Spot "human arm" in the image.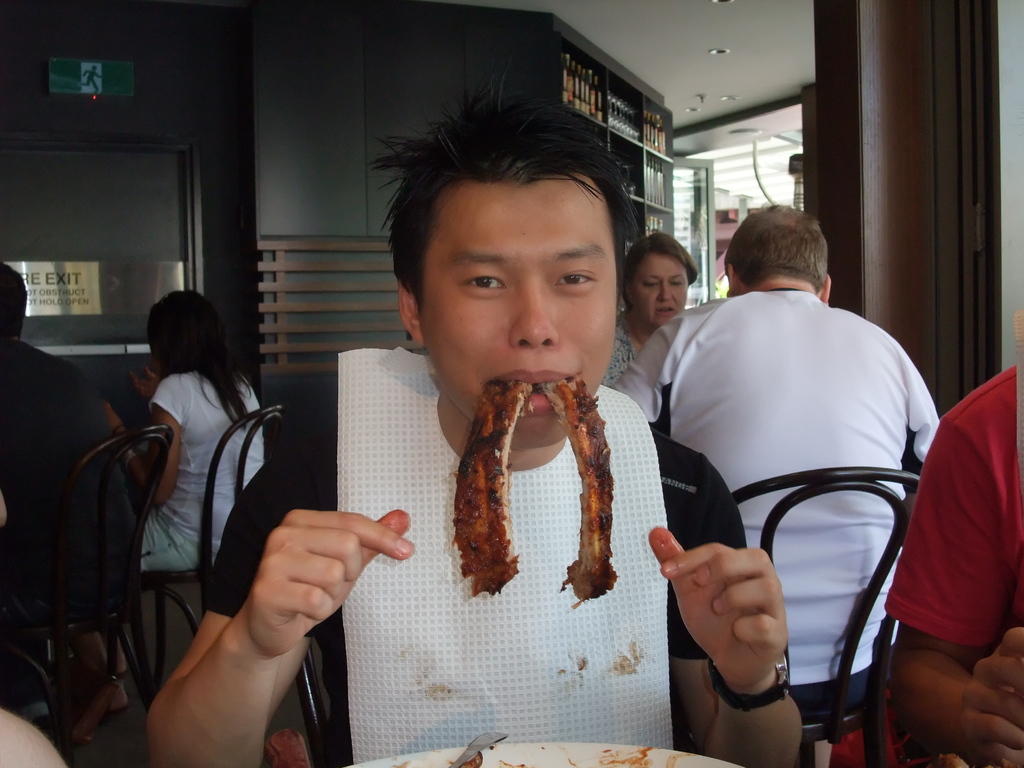
"human arm" found at locate(106, 392, 177, 516).
